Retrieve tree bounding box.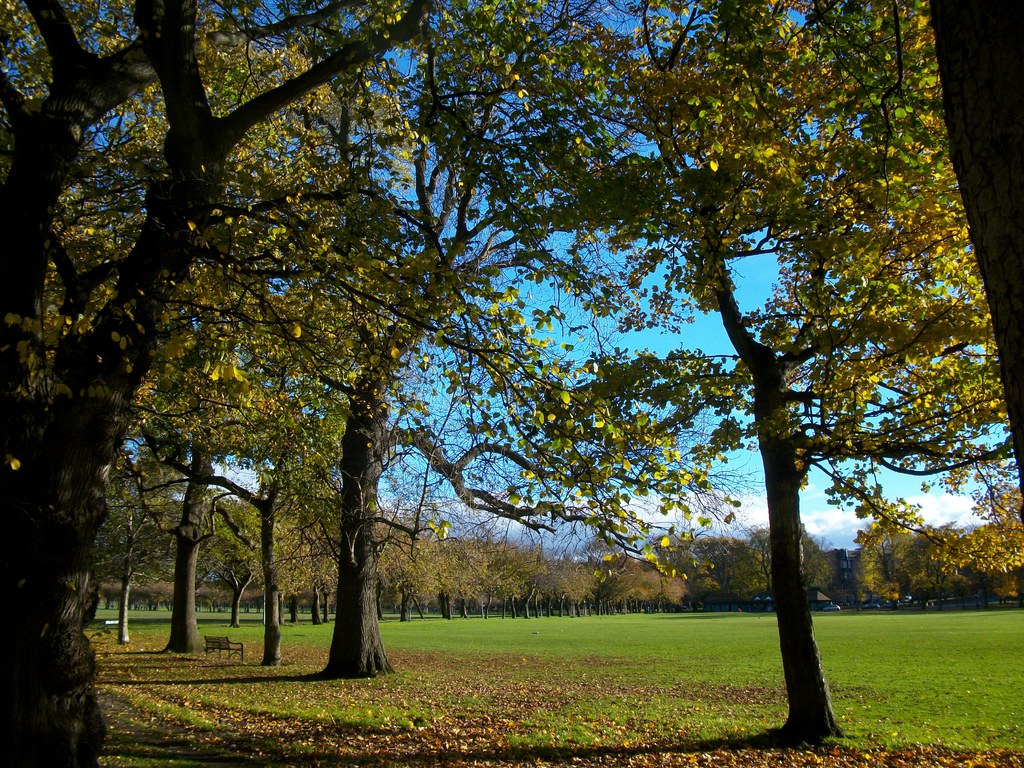
Bounding box: <region>0, 0, 449, 767</region>.
